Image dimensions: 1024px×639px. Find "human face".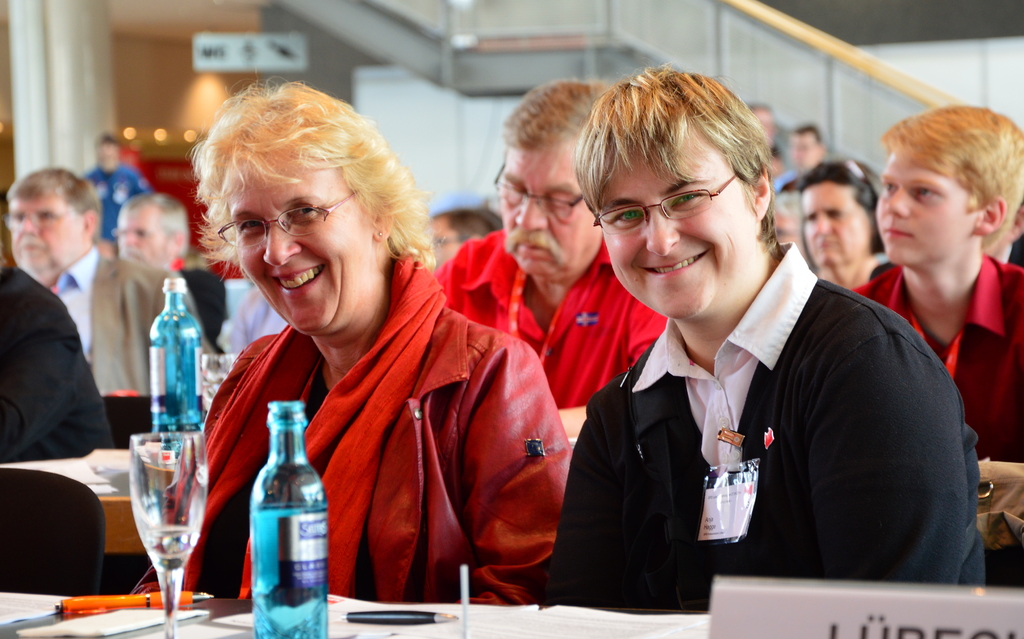
left=118, top=202, right=173, bottom=271.
